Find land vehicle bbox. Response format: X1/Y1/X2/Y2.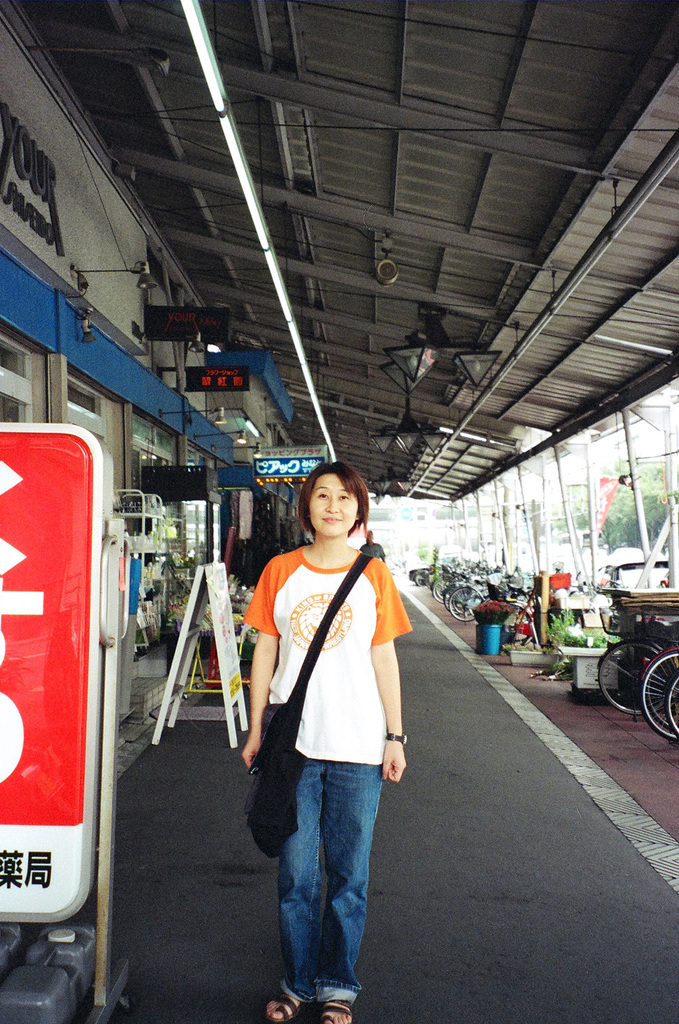
581/618/674/709.
